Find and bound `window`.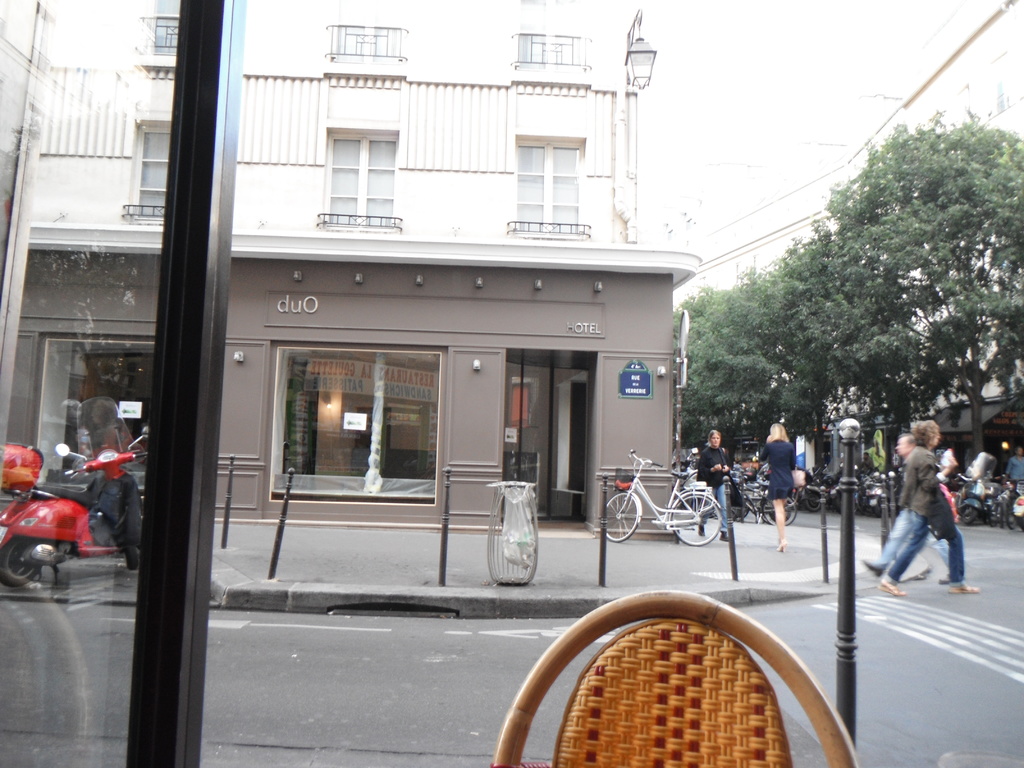
Bound: 518:140:579:228.
